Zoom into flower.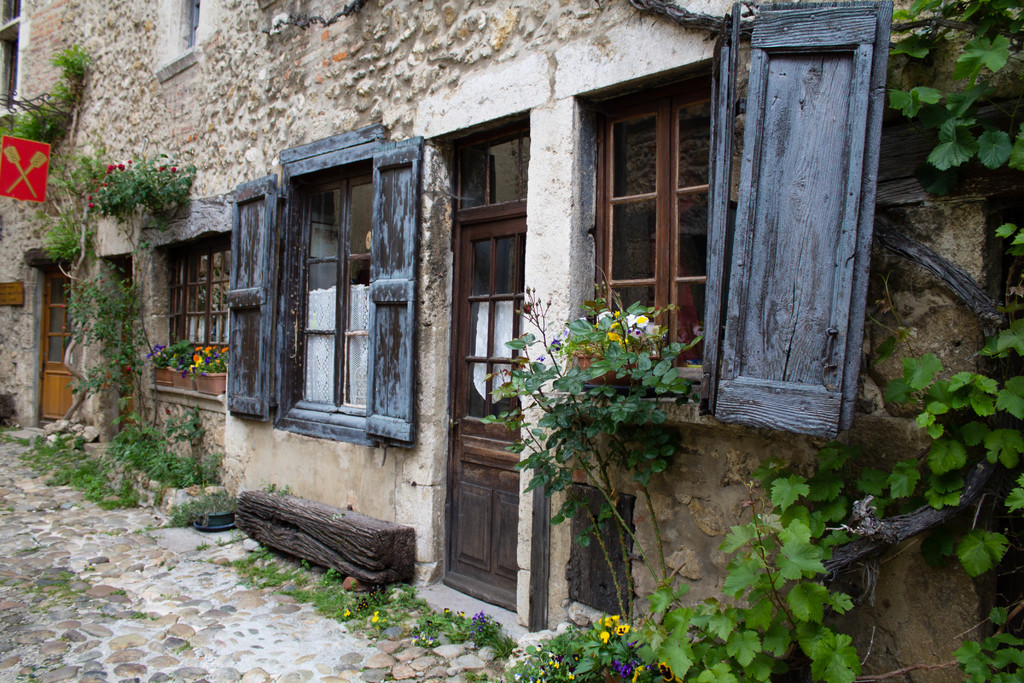
Zoom target: <region>615, 658, 646, 682</region>.
